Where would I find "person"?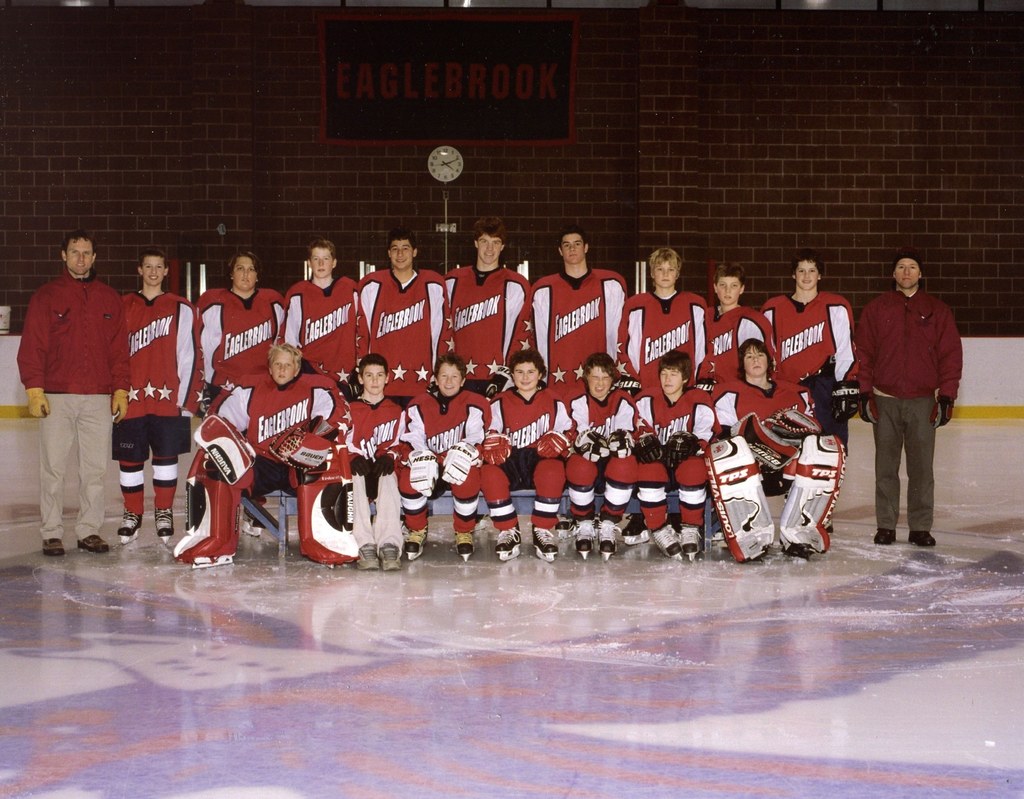
At <bbox>848, 254, 957, 553</bbox>.
